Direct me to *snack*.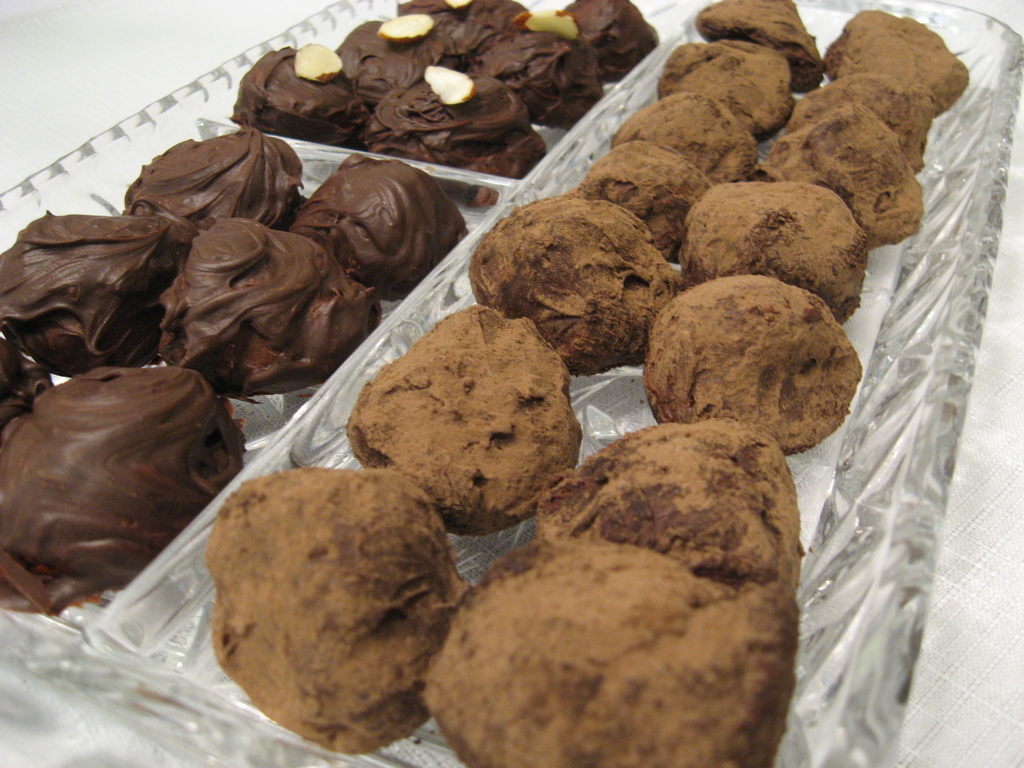
Direction: crop(391, 0, 529, 47).
